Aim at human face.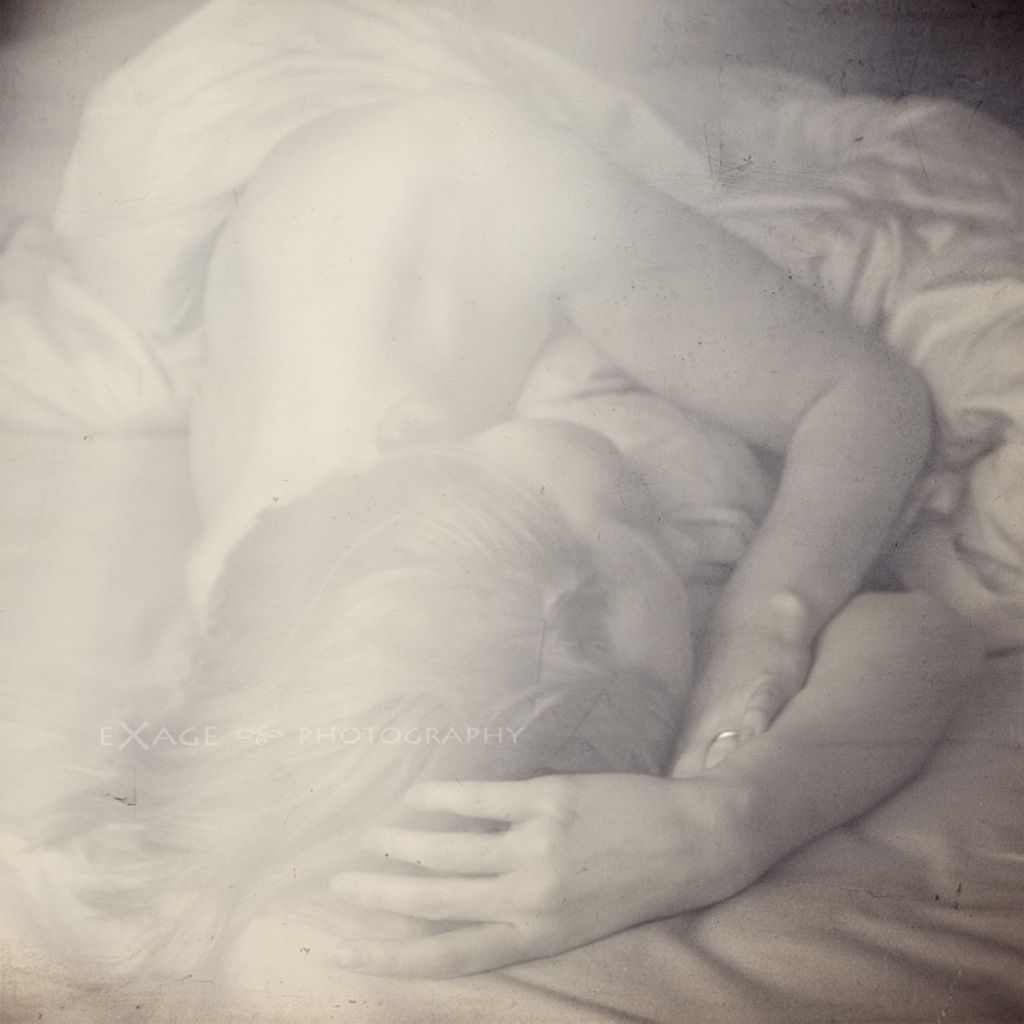
Aimed at left=465, top=415, right=694, bottom=698.
